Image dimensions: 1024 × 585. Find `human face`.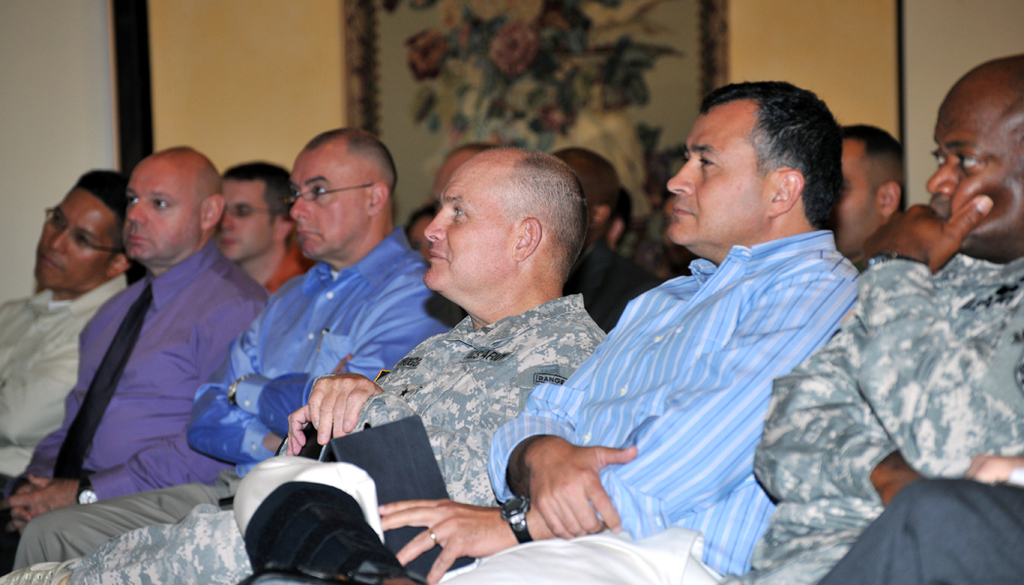
bbox(216, 176, 274, 258).
